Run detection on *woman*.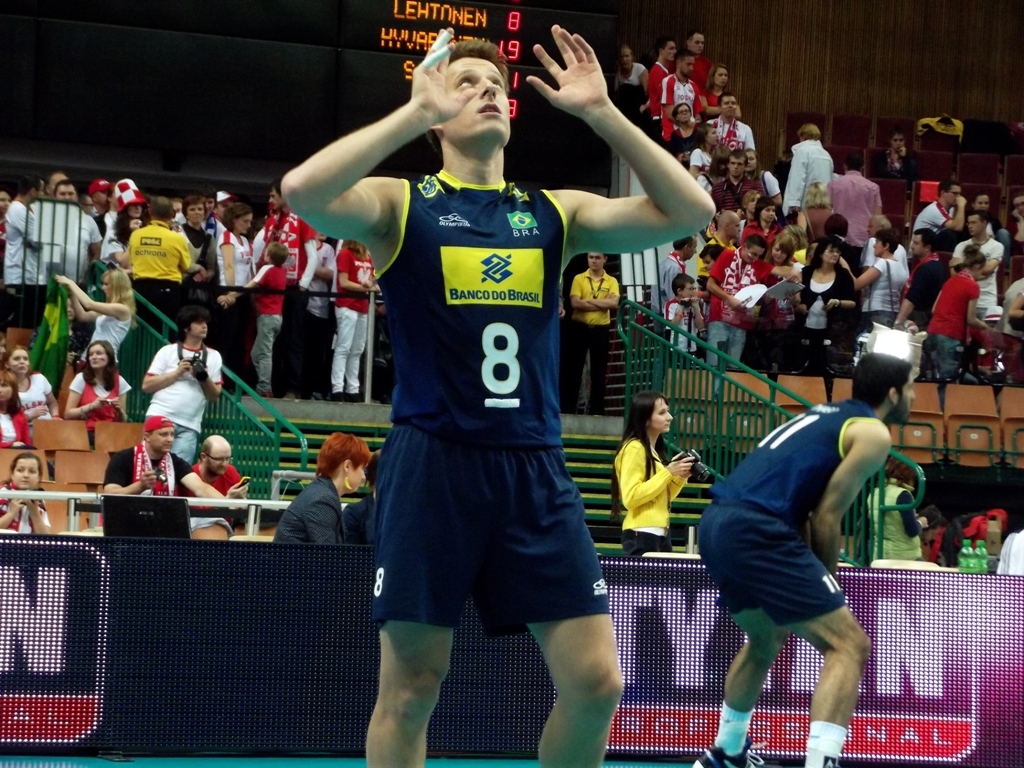
Result: select_region(328, 241, 377, 397).
